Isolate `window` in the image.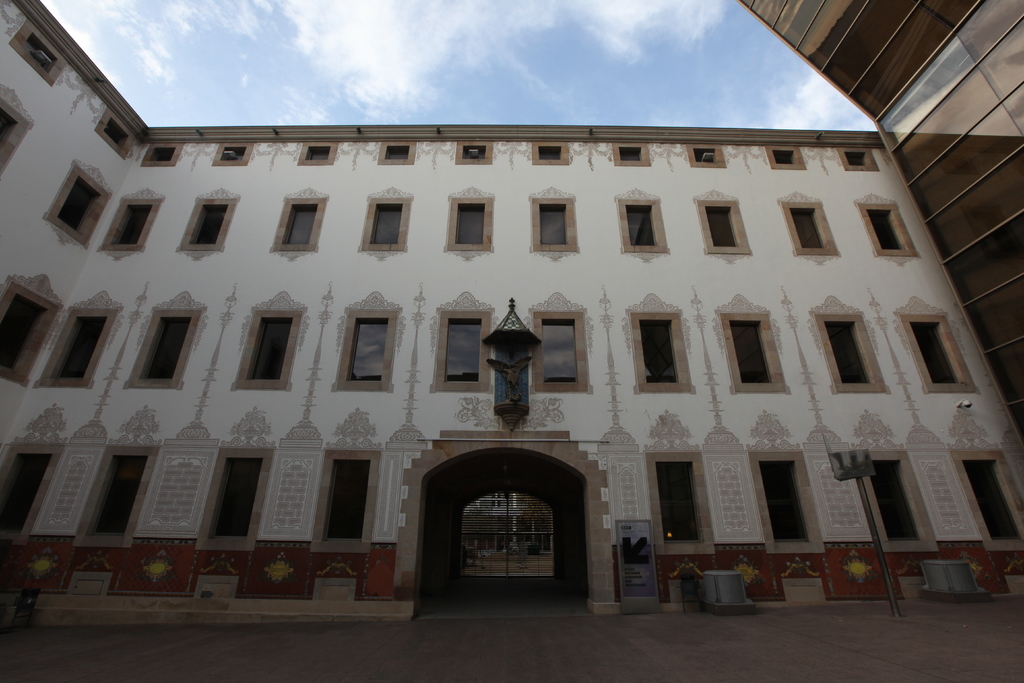
Isolated region: <bbox>210, 463, 259, 536</bbox>.
